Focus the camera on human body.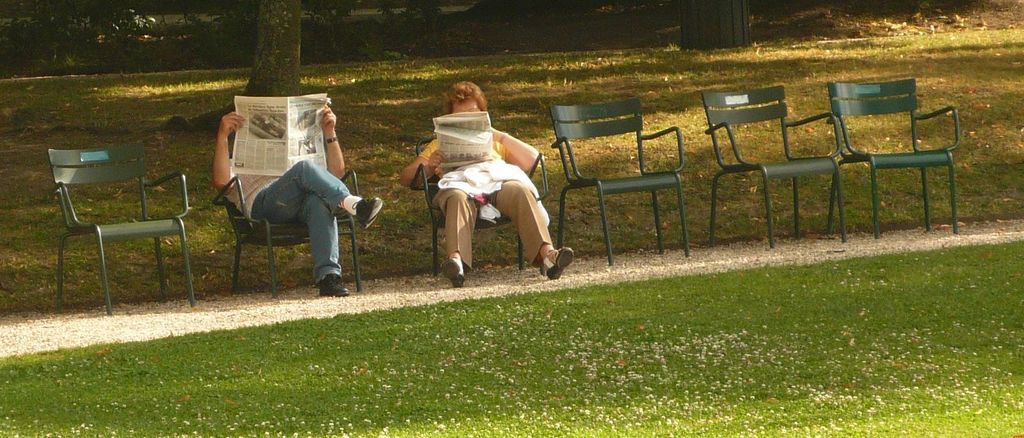
Focus region: <region>208, 106, 393, 299</region>.
